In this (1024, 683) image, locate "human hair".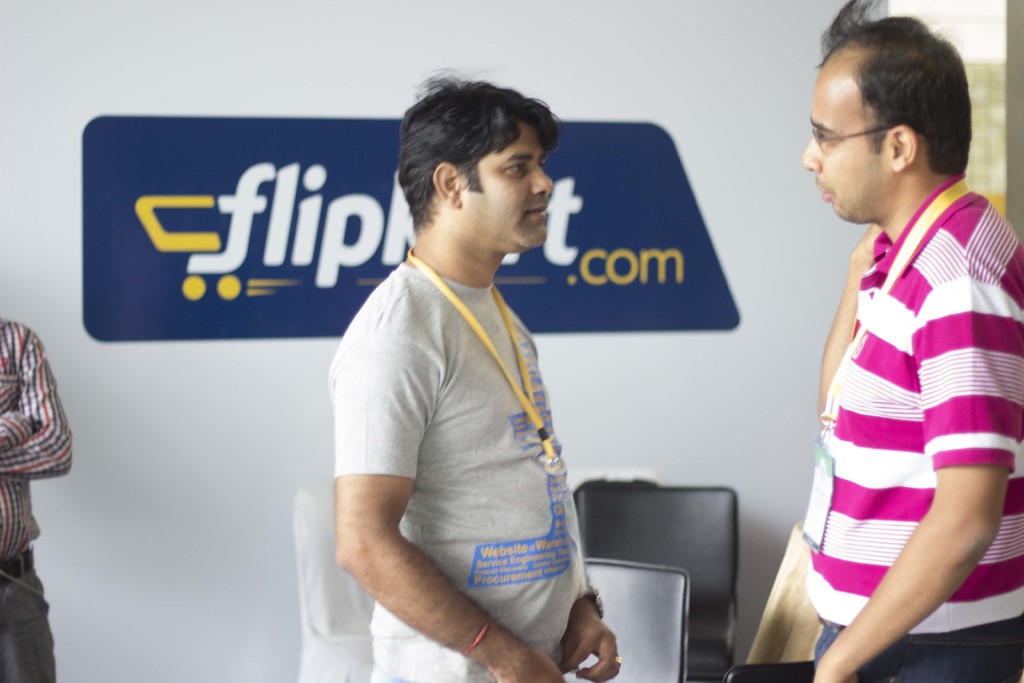
Bounding box: select_region(400, 68, 559, 231).
